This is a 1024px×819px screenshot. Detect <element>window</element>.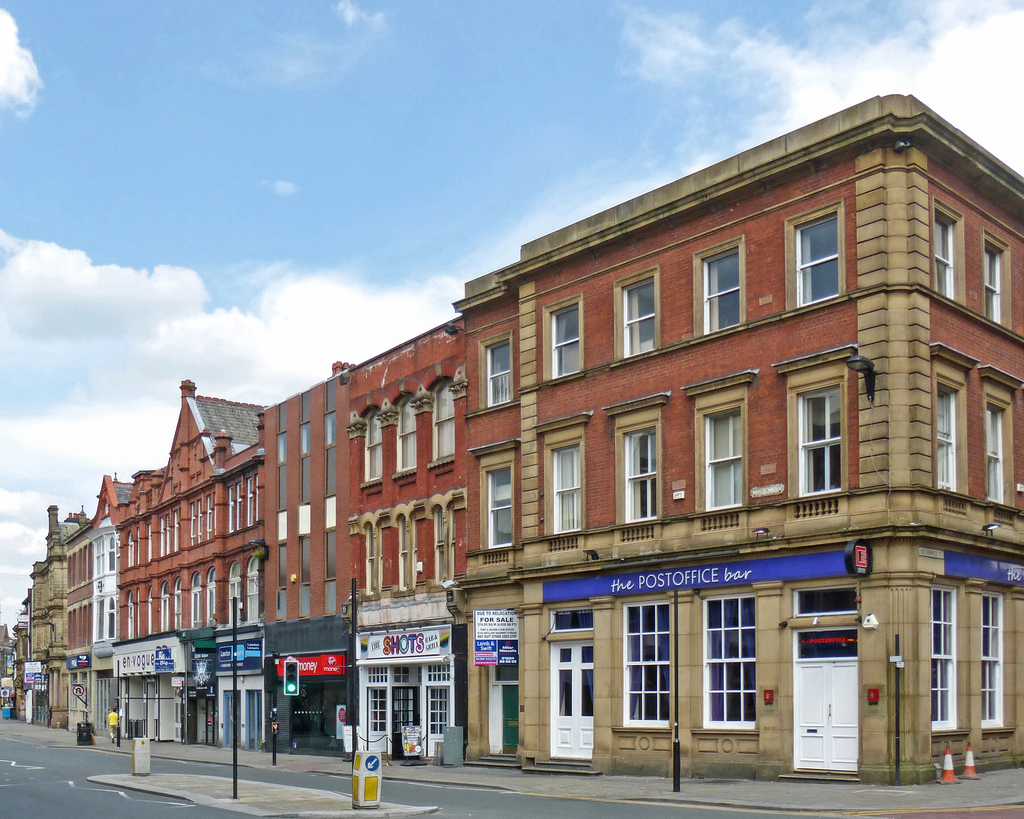
158,578,170,637.
